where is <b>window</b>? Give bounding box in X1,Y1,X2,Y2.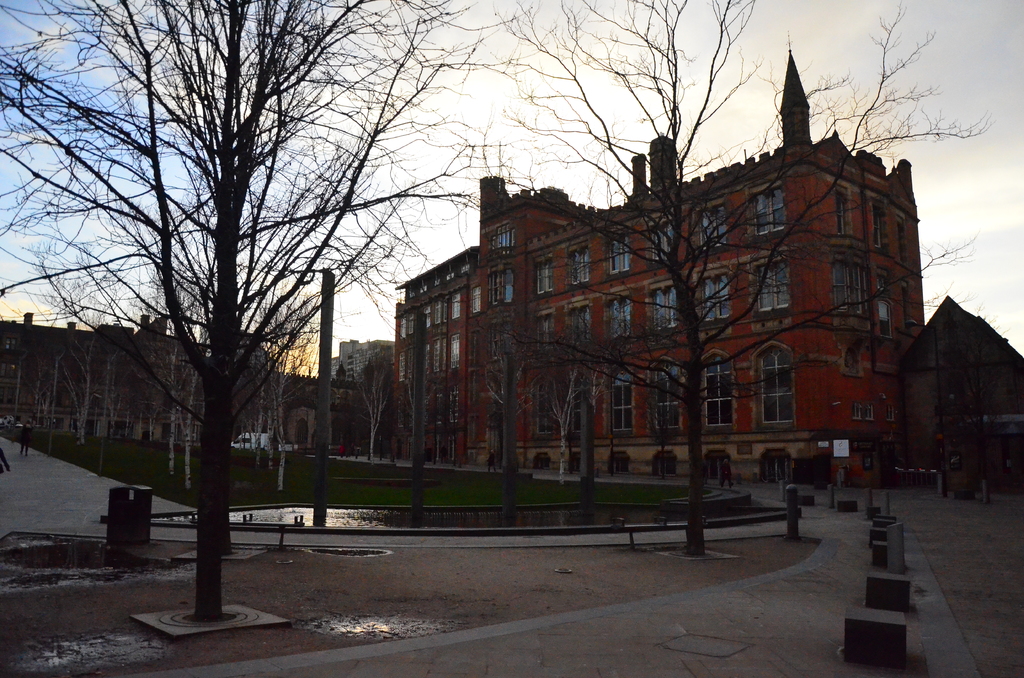
610,368,634,433.
